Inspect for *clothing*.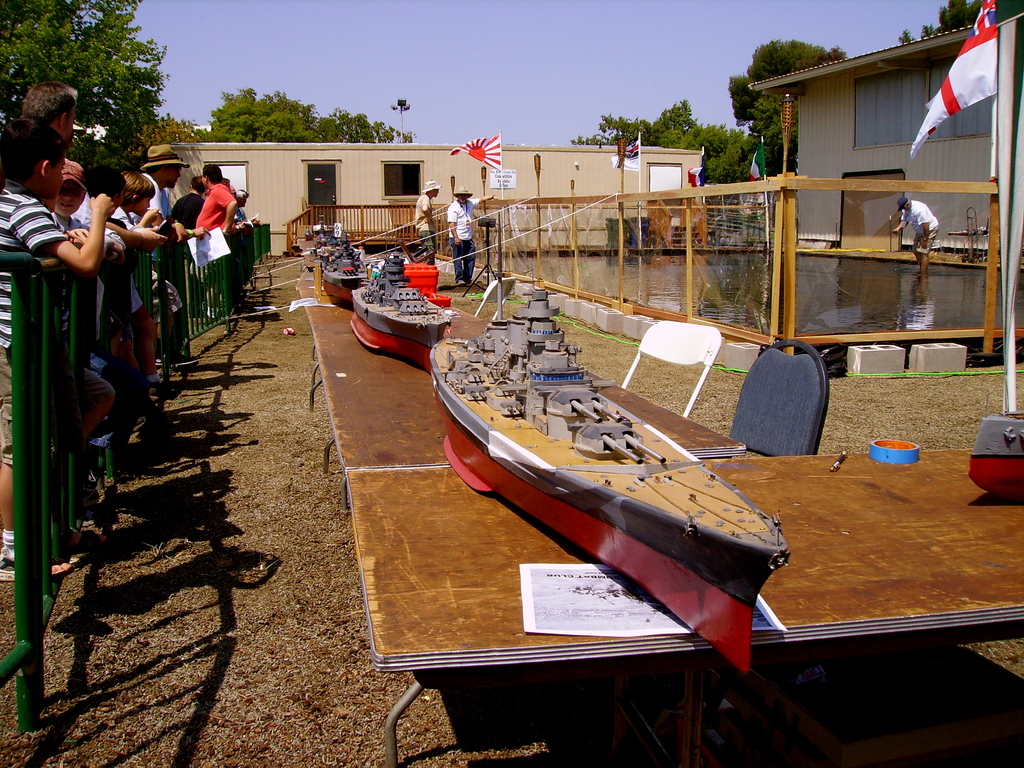
Inspection: 0:173:76:465.
